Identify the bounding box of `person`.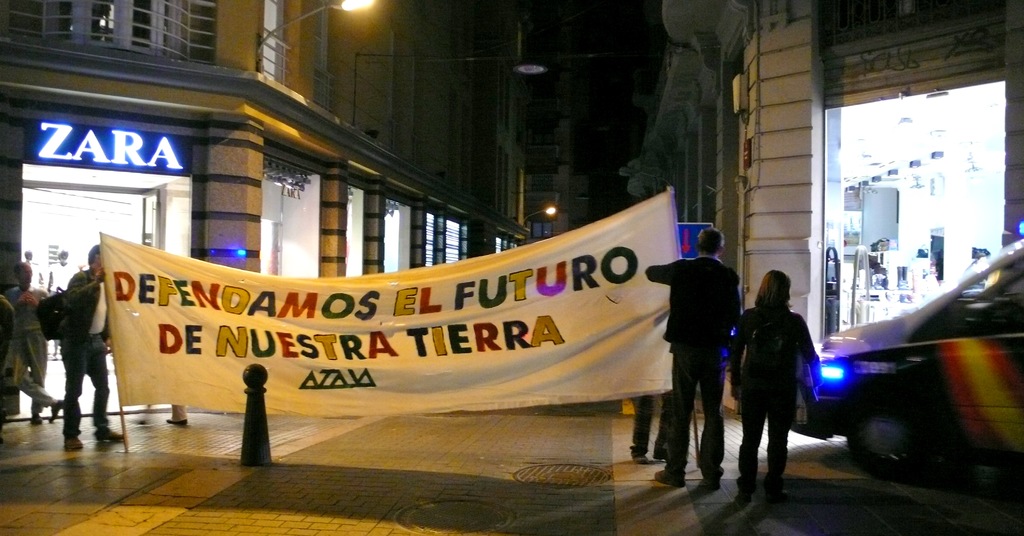
64, 242, 125, 448.
